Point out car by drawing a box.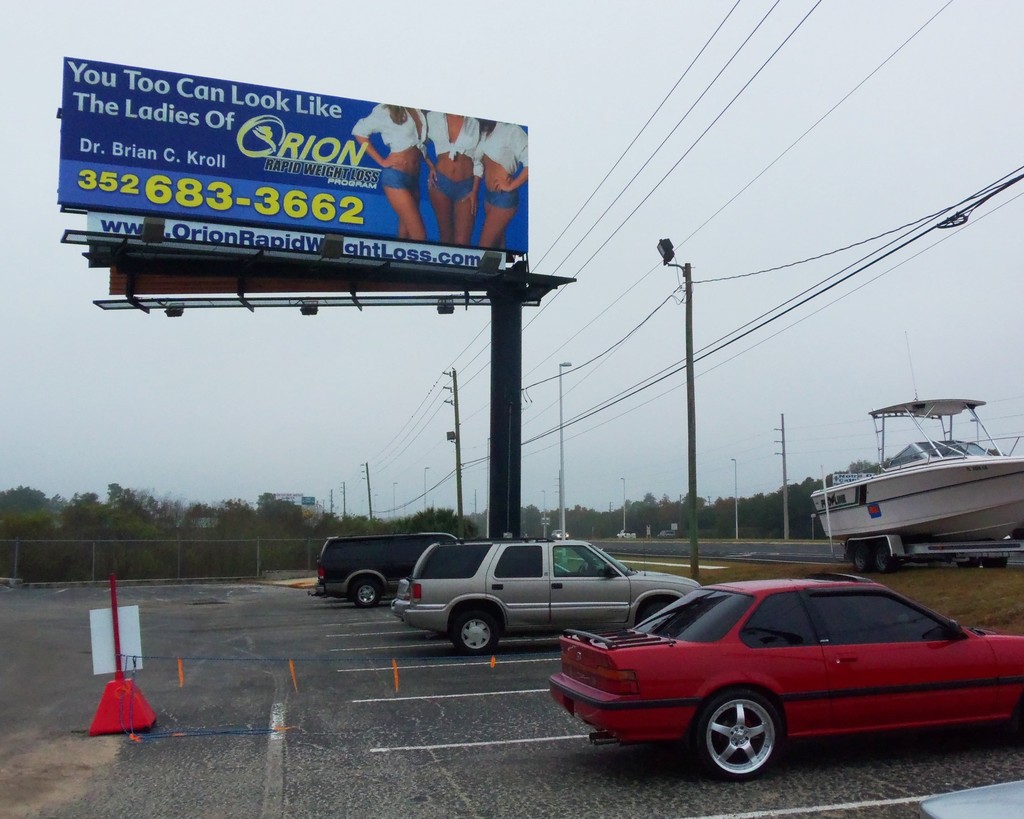
region(309, 530, 483, 614).
